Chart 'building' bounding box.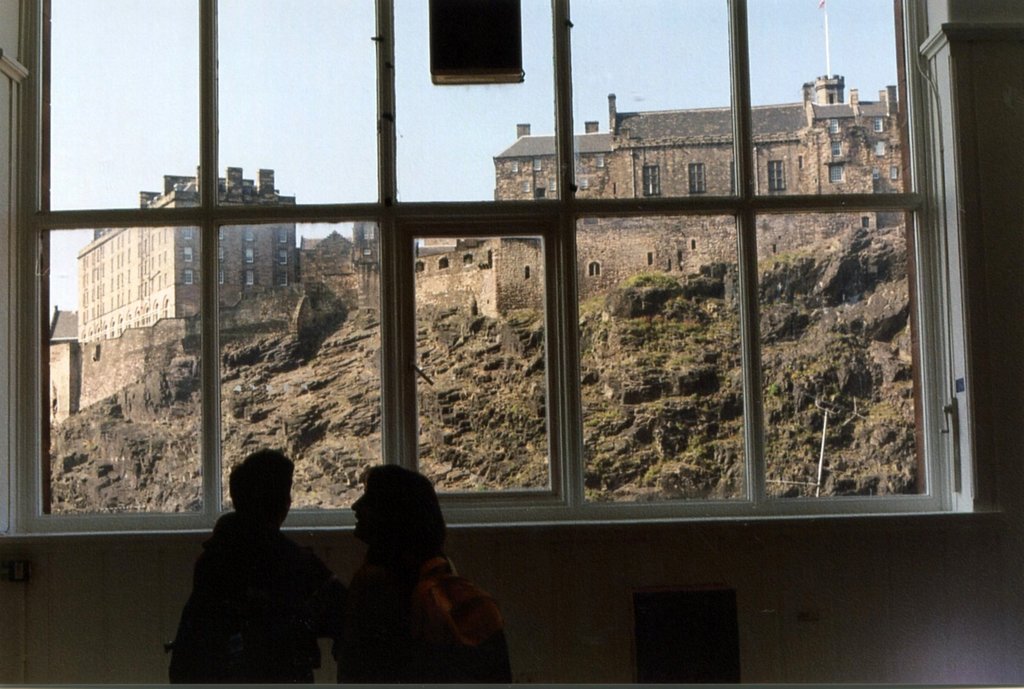
Charted: 75,165,297,351.
